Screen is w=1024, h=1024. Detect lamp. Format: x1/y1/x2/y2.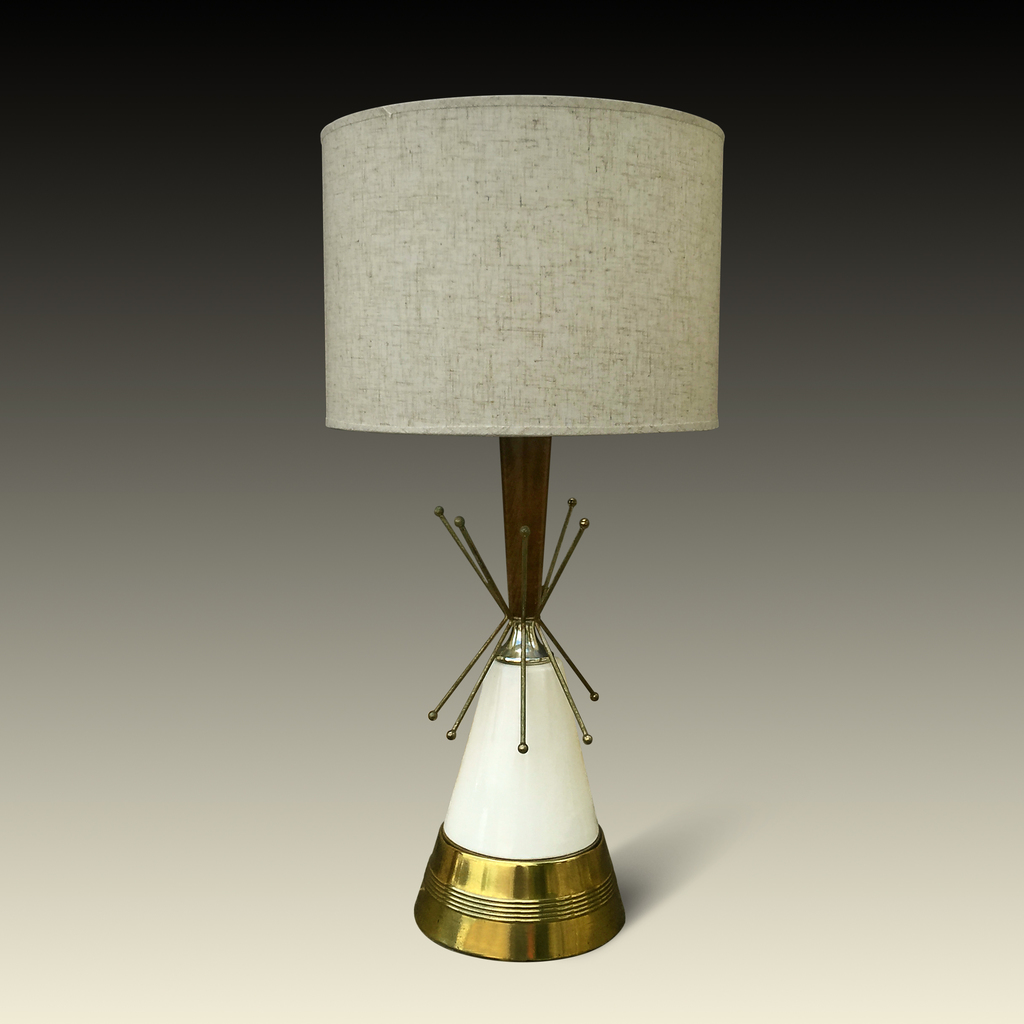
316/93/730/966.
